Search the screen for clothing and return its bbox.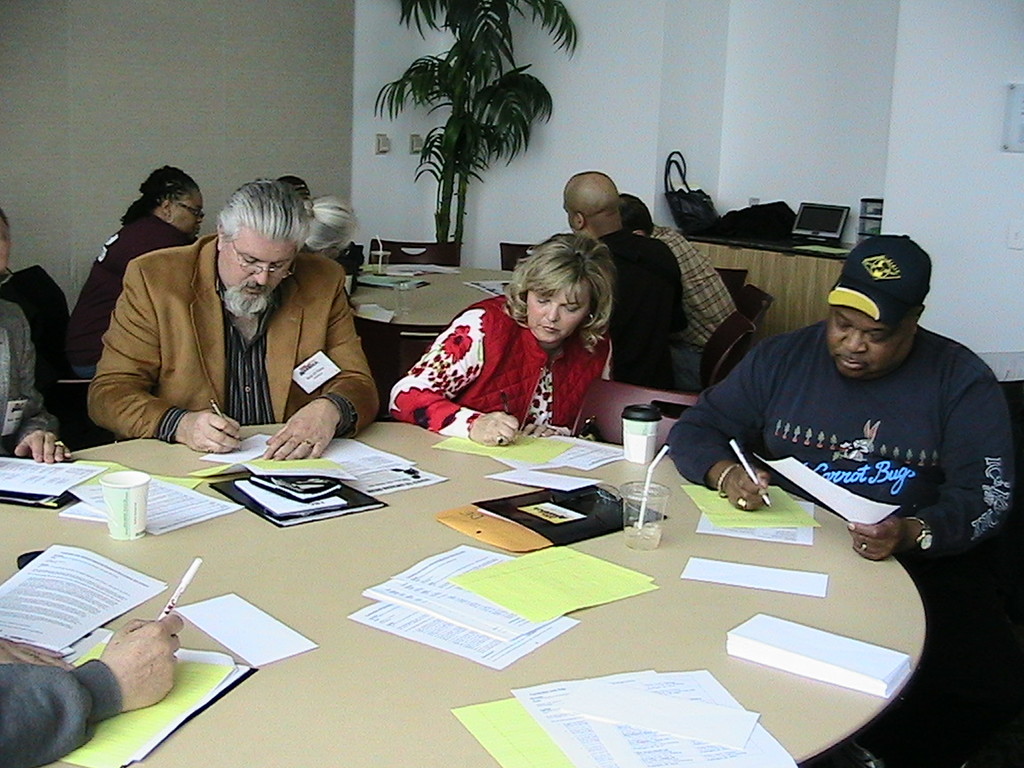
Found: [x1=88, y1=246, x2=380, y2=437].
